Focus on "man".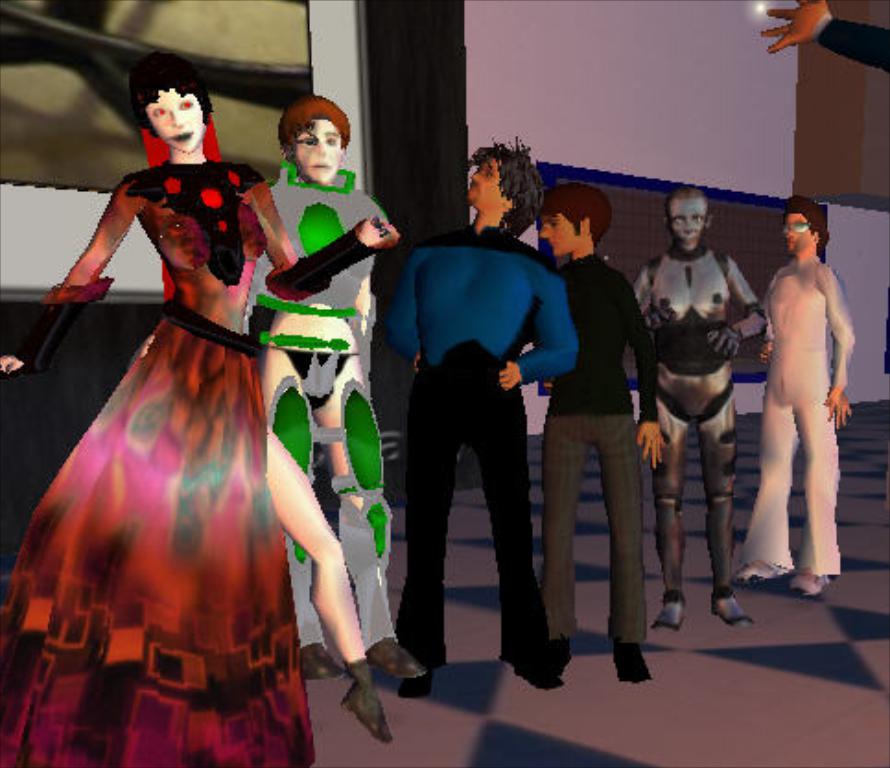
Focused at [372,173,591,694].
